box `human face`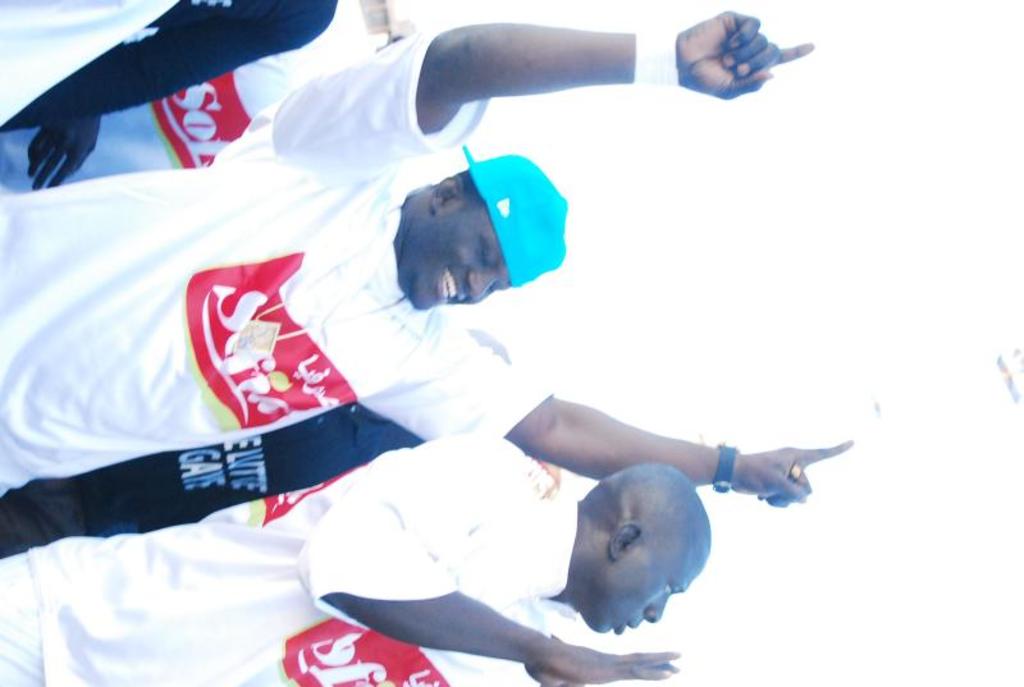
{"left": 599, "top": 541, "right": 708, "bottom": 636}
